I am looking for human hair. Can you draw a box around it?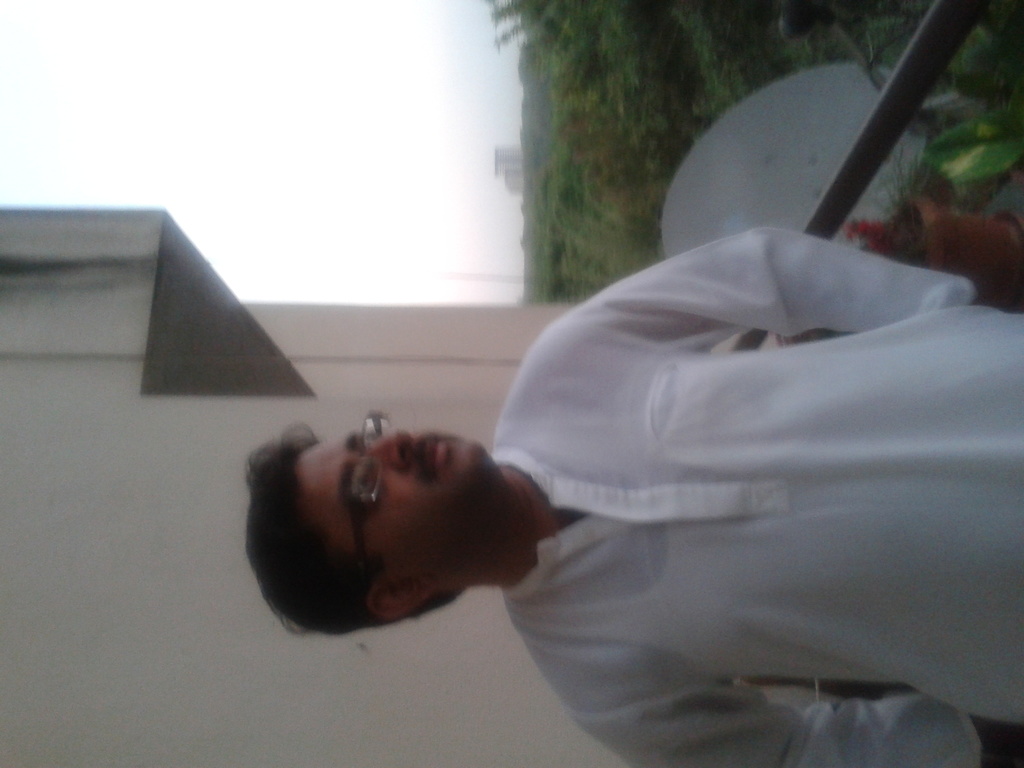
Sure, the bounding box is <bbox>243, 420, 457, 640</bbox>.
